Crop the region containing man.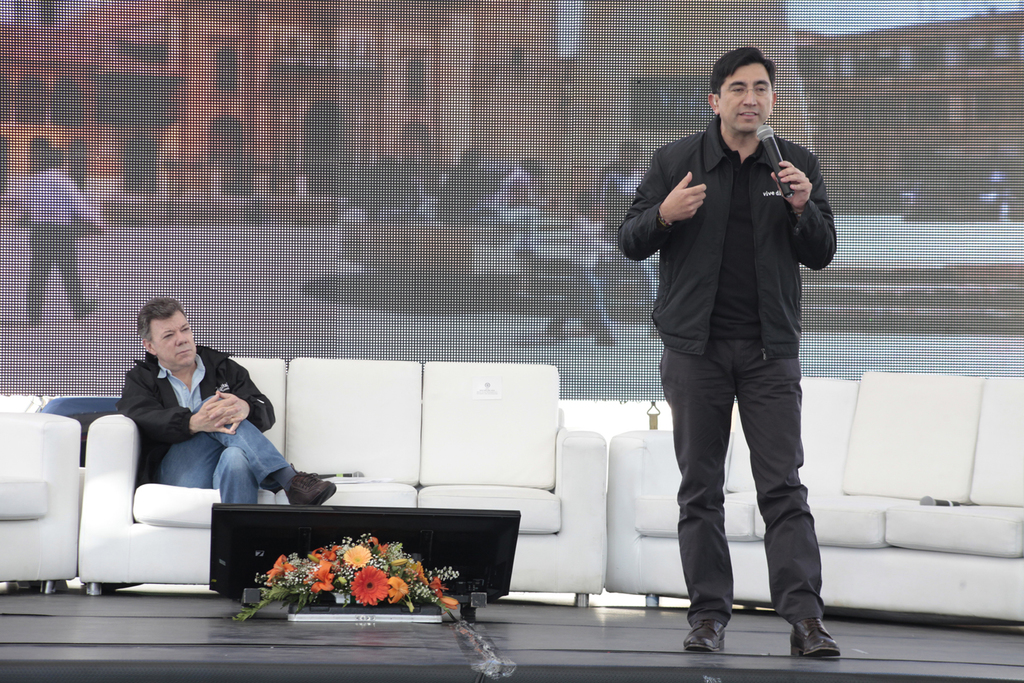
Crop region: l=119, t=301, r=337, b=505.
